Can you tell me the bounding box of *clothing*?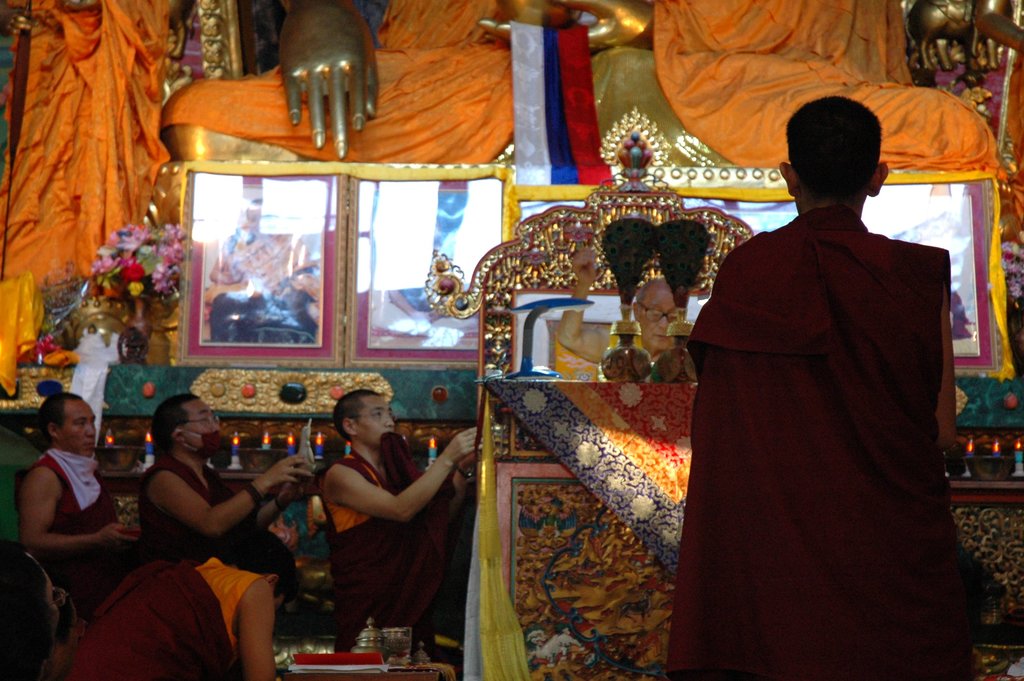
detection(326, 451, 456, 639).
